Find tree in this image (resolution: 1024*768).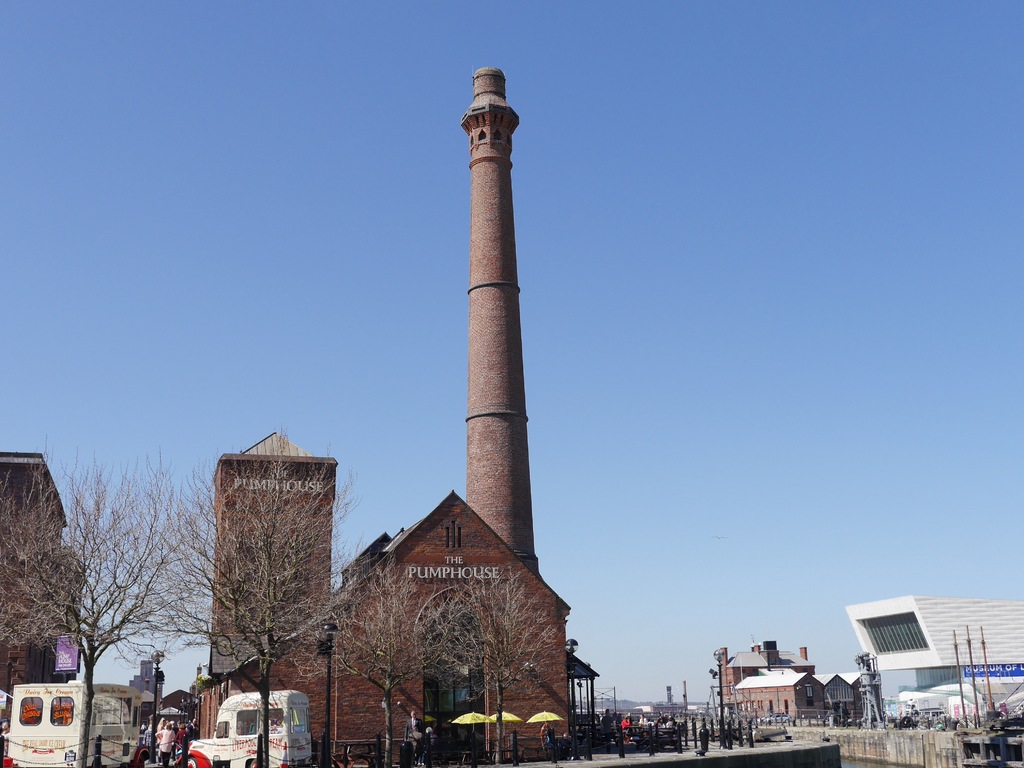
136,424,372,767.
